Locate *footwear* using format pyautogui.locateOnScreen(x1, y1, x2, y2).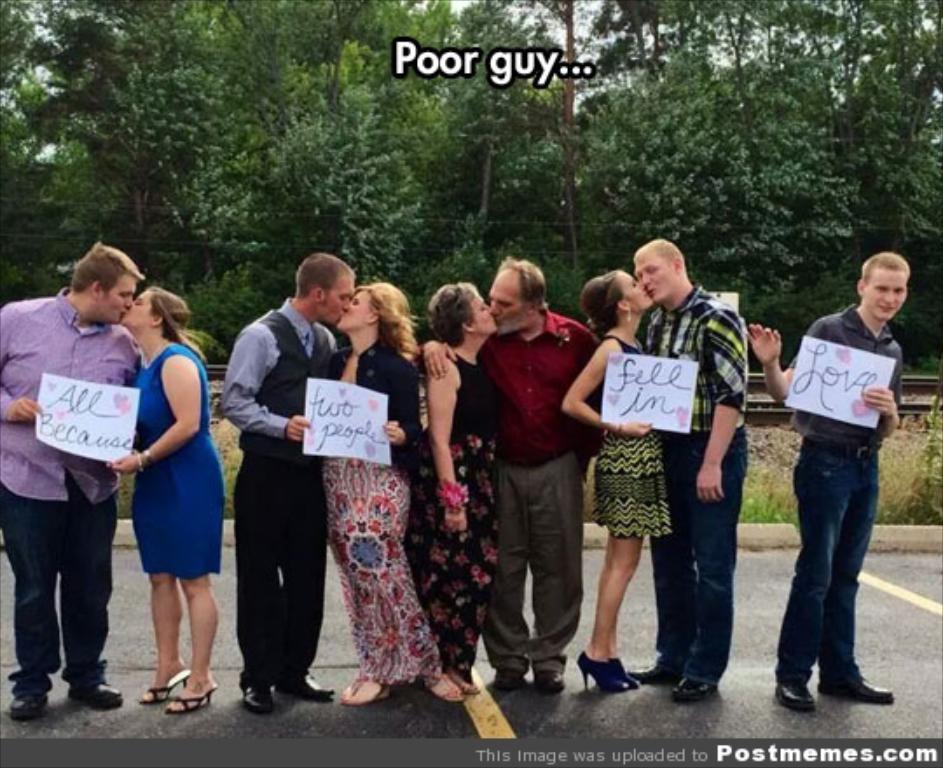
pyautogui.locateOnScreen(430, 672, 465, 705).
